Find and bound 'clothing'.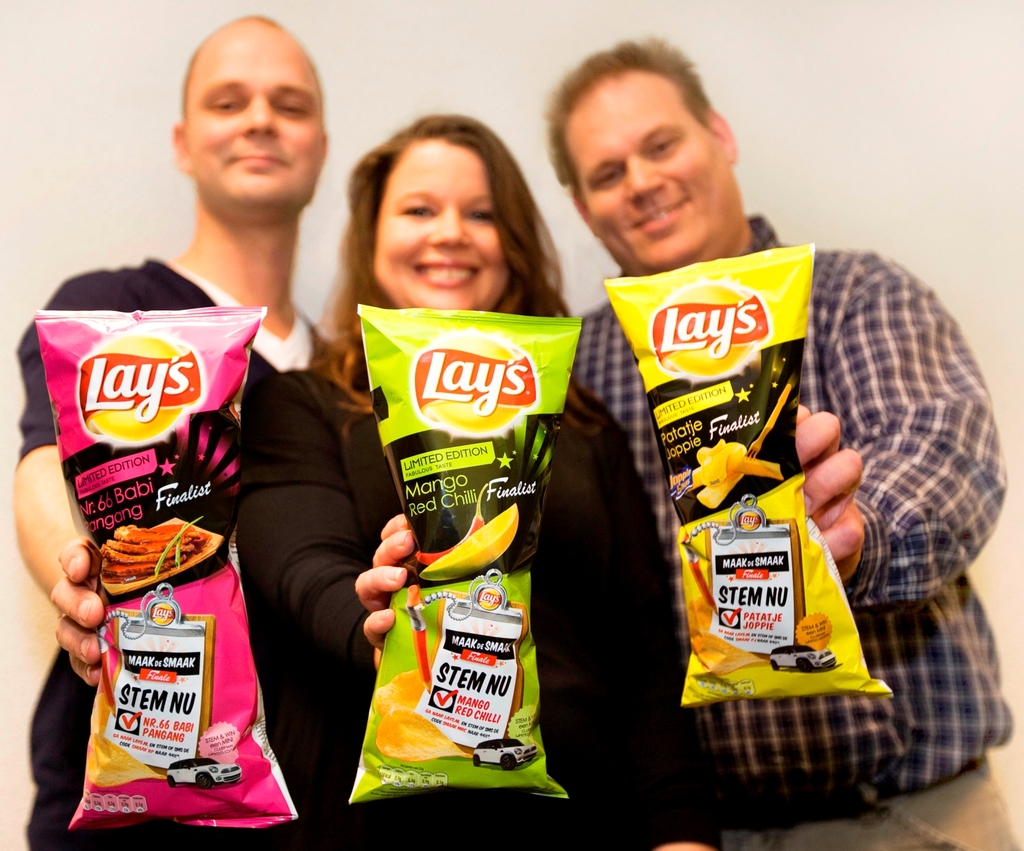
Bound: {"left": 247, "top": 360, "right": 728, "bottom": 850}.
